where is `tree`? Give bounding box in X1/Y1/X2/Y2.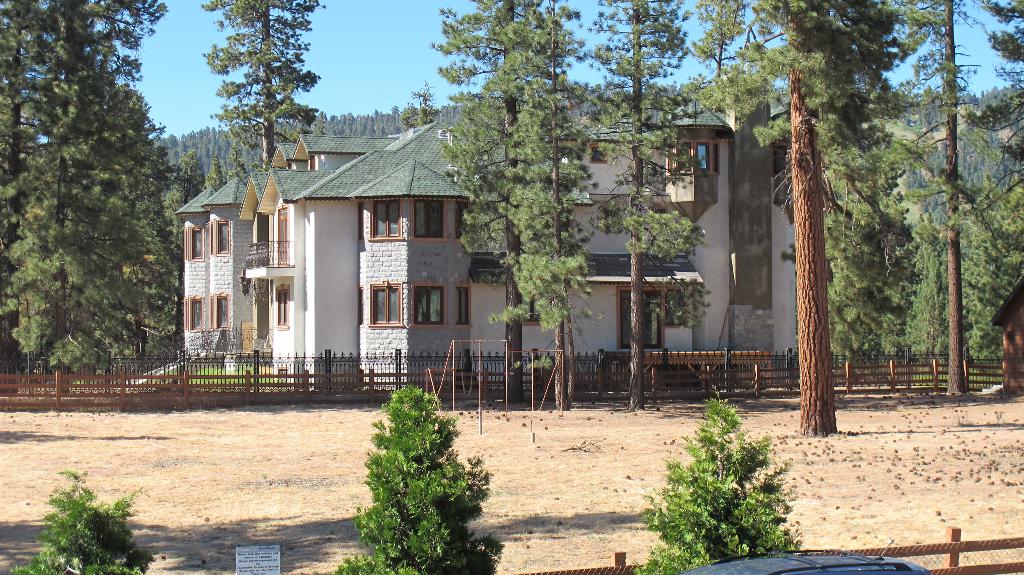
397/77/436/131.
